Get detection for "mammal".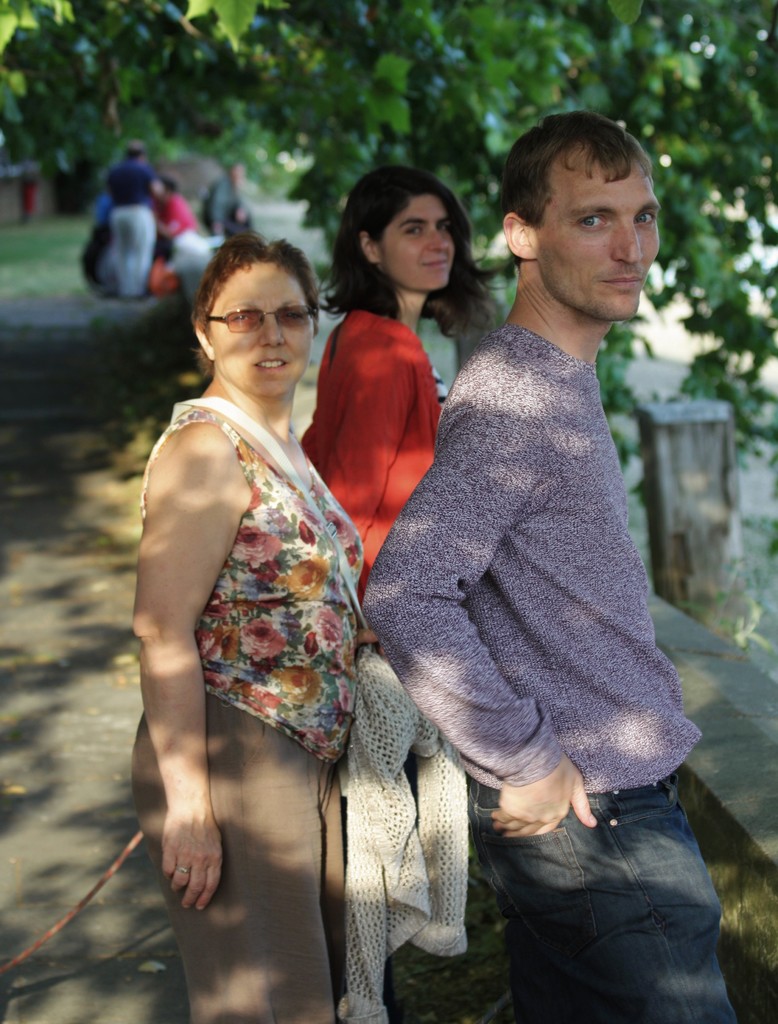
Detection: box(366, 106, 736, 1023).
